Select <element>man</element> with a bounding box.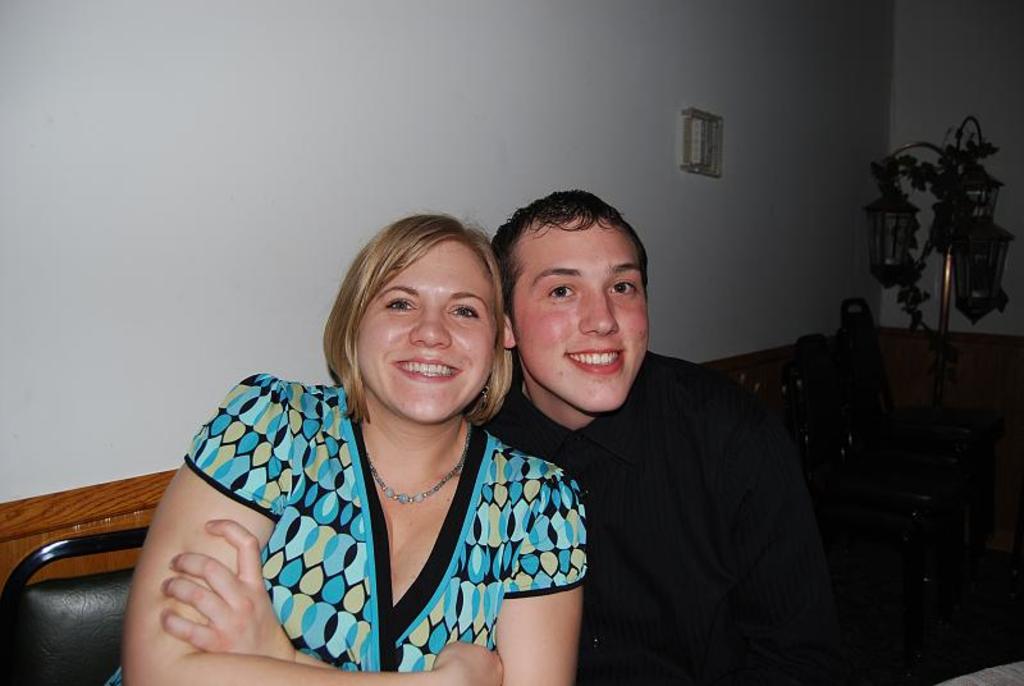
<region>453, 201, 849, 663</region>.
